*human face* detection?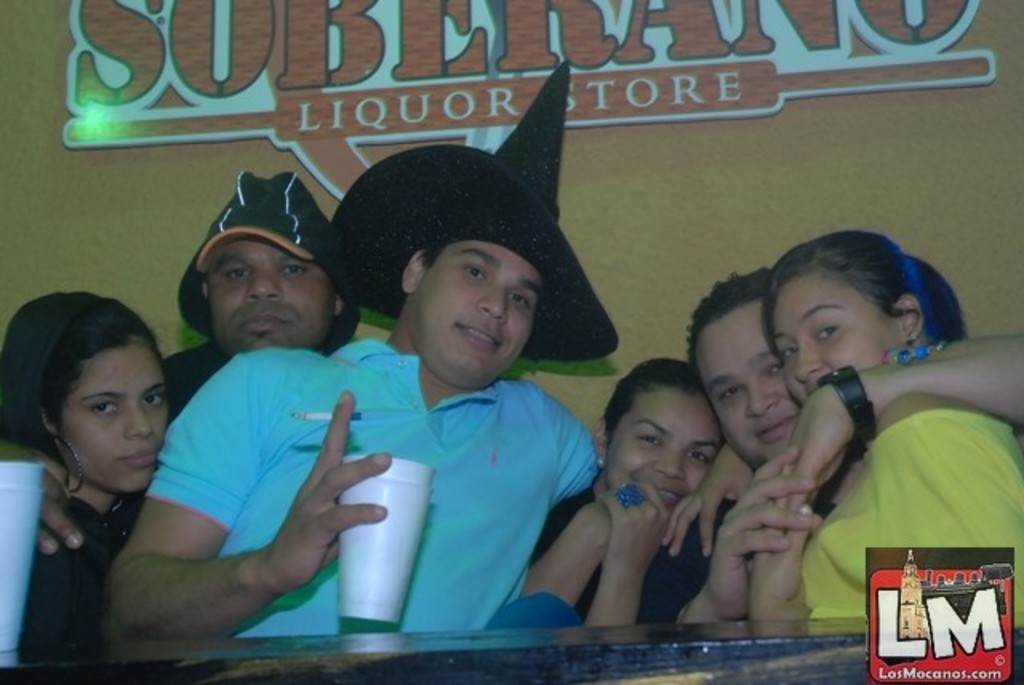
[left=605, top=397, right=720, bottom=522]
